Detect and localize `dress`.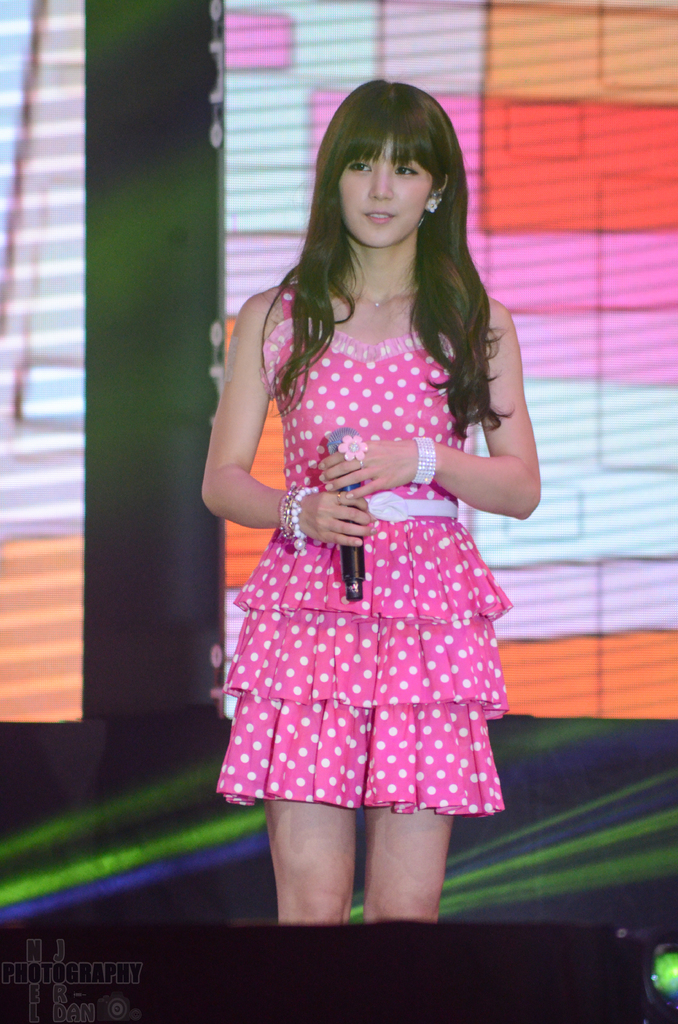
Localized at (left=219, top=279, right=513, bottom=815).
